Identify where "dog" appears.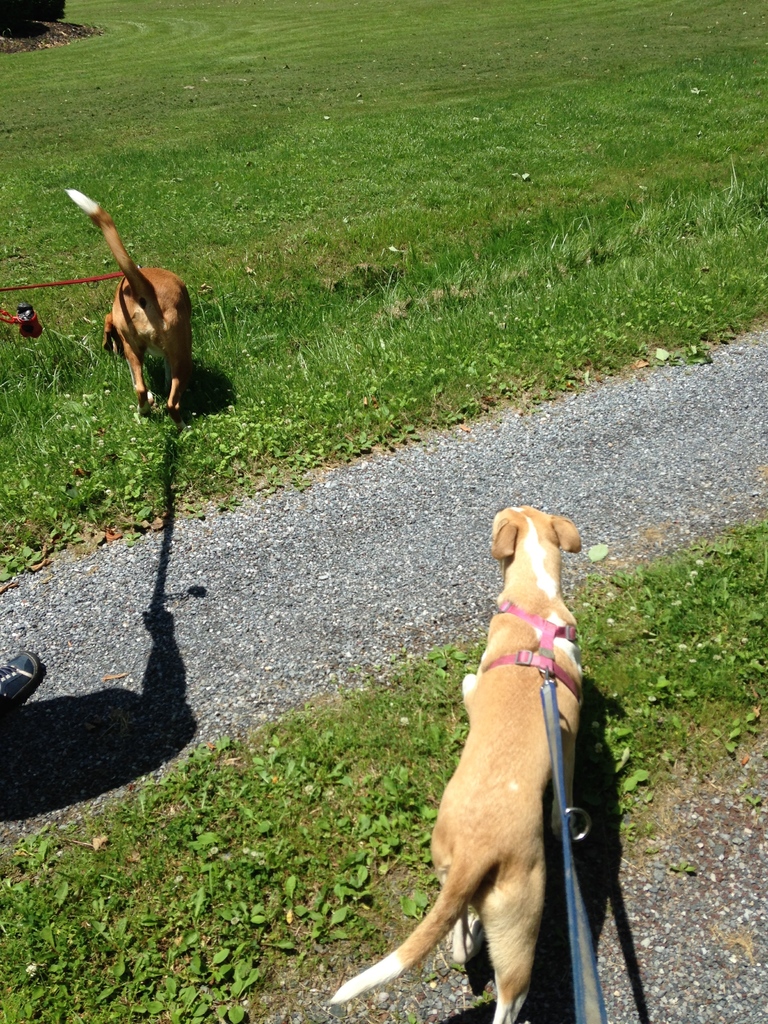
Appears at rect(67, 190, 194, 428).
